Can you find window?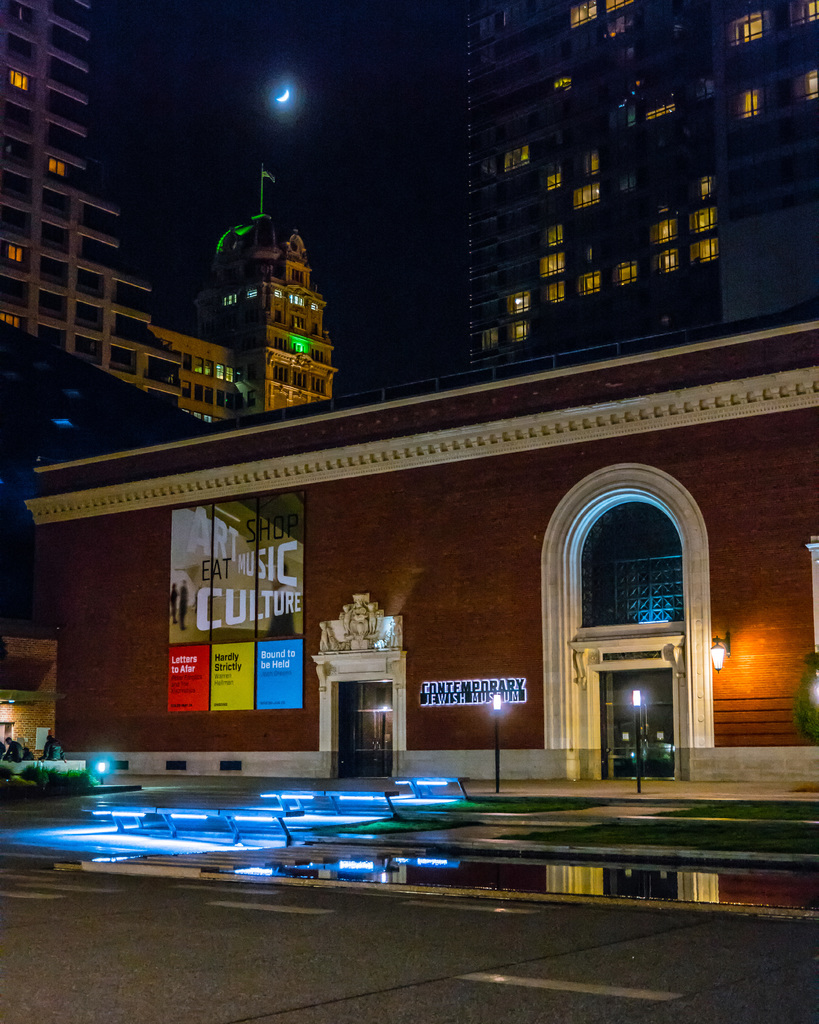
Yes, bounding box: select_region(290, 262, 302, 288).
